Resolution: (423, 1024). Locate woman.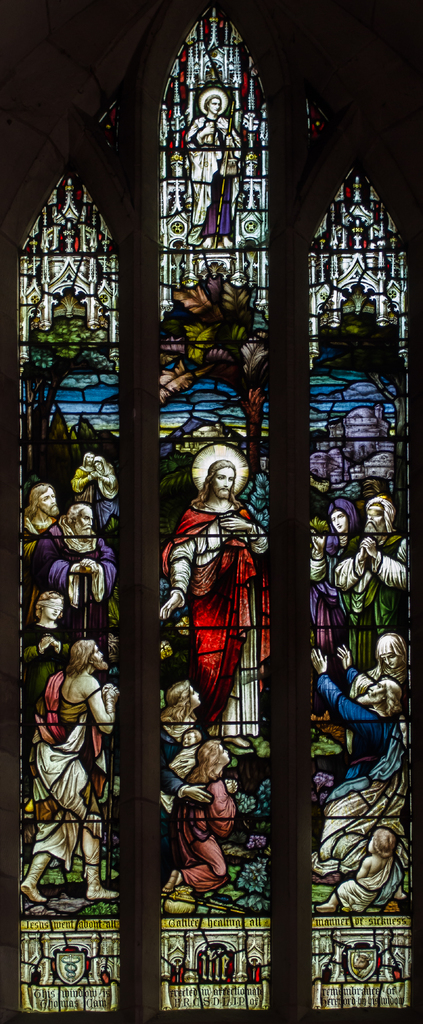
(left=158, top=683, right=213, bottom=831).
